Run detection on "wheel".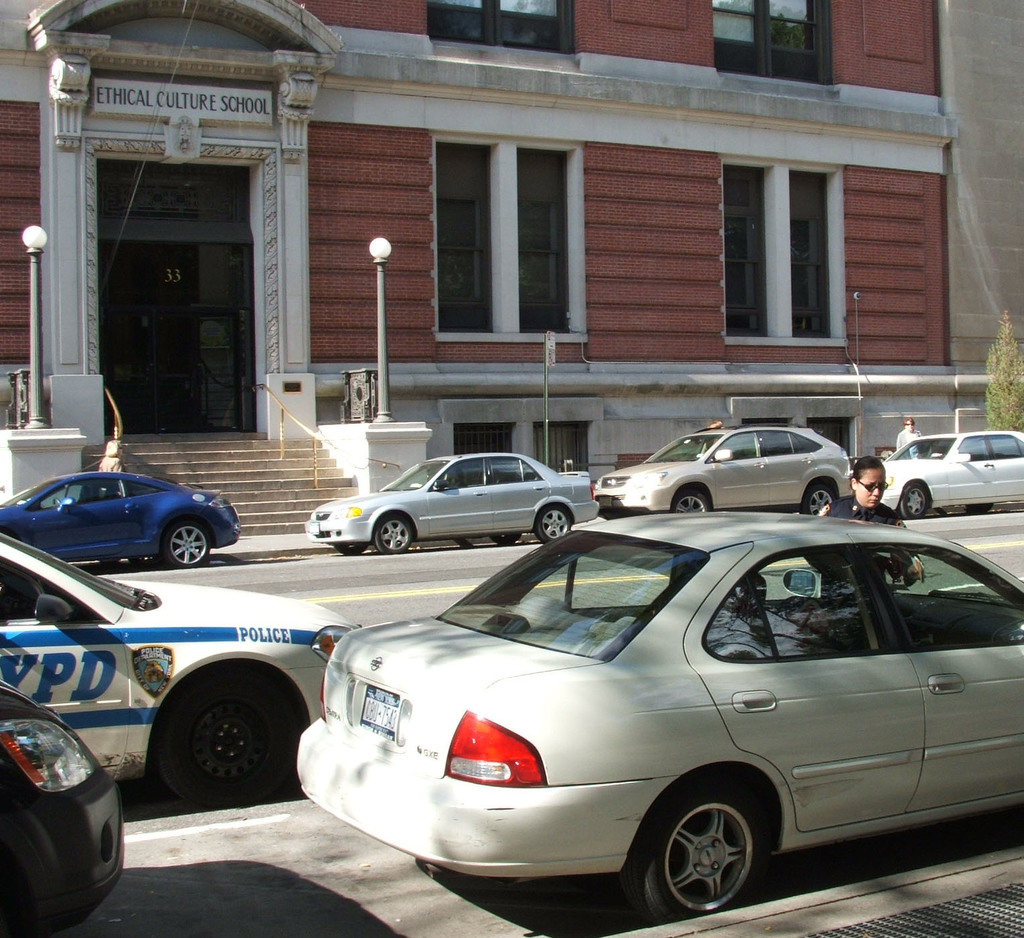
Result: (left=966, top=501, right=992, bottom=514).
